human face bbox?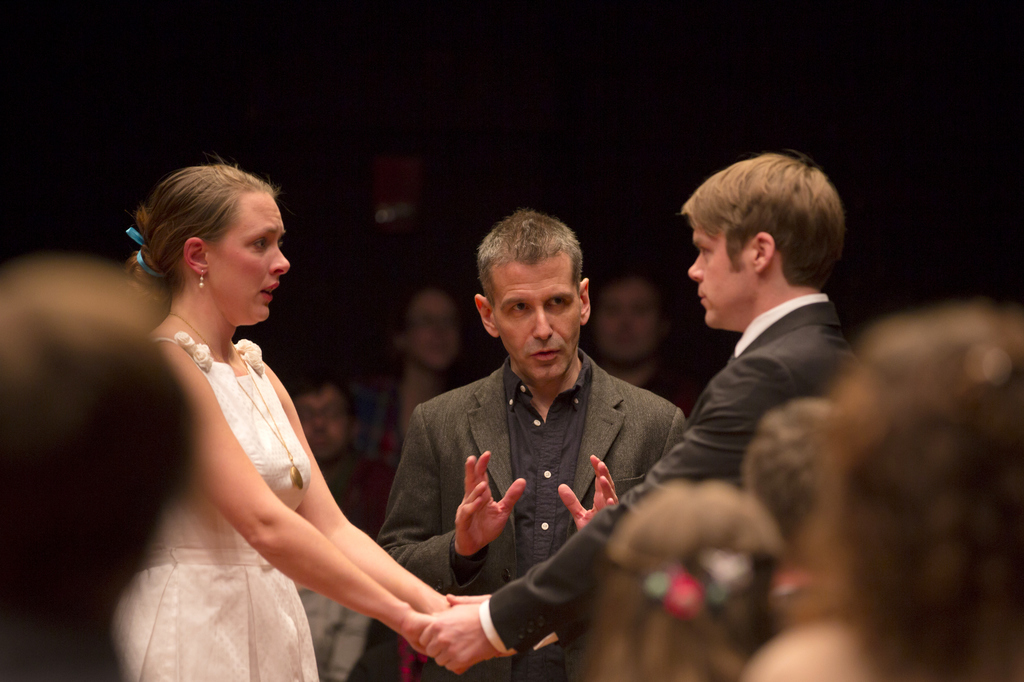
(594,274,670,377)
